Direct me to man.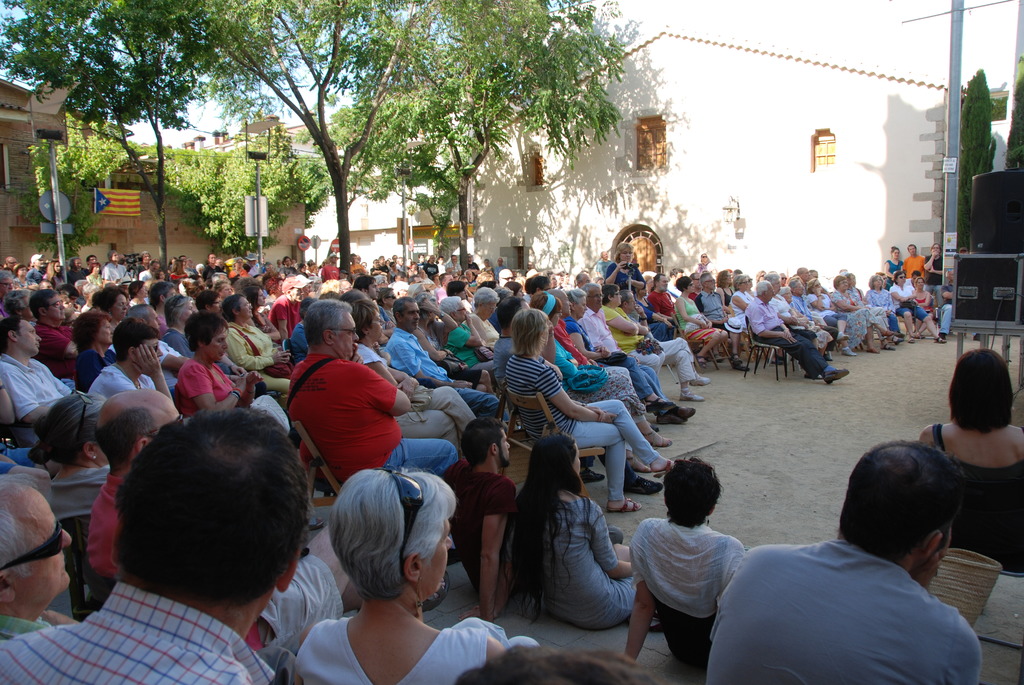
Direction: region(266, 273, 307, 342).
